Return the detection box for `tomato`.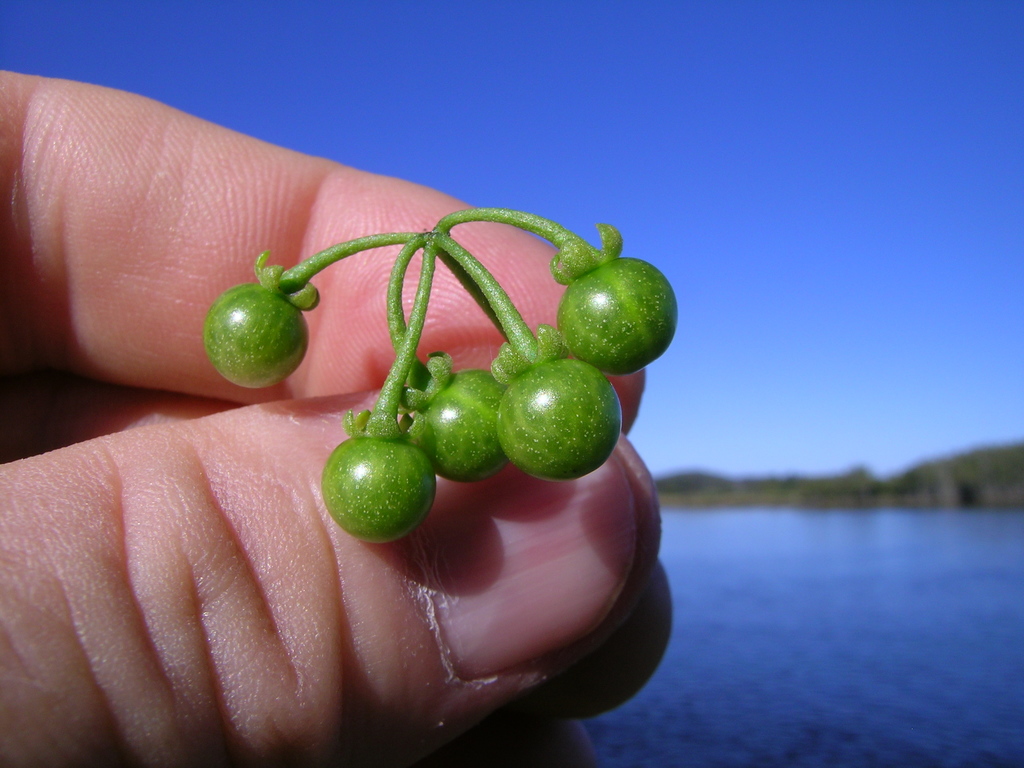
(559,262,676,381).
